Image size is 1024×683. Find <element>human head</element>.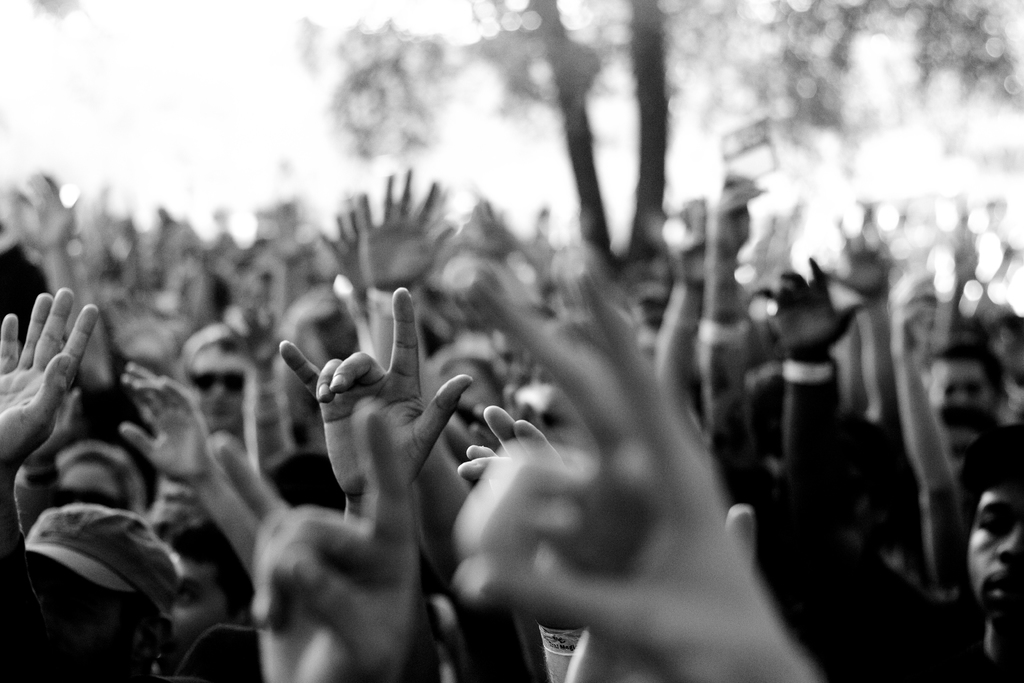
{"x1": 23, "y1": 503, "x2": 175, "y2": 673}.
